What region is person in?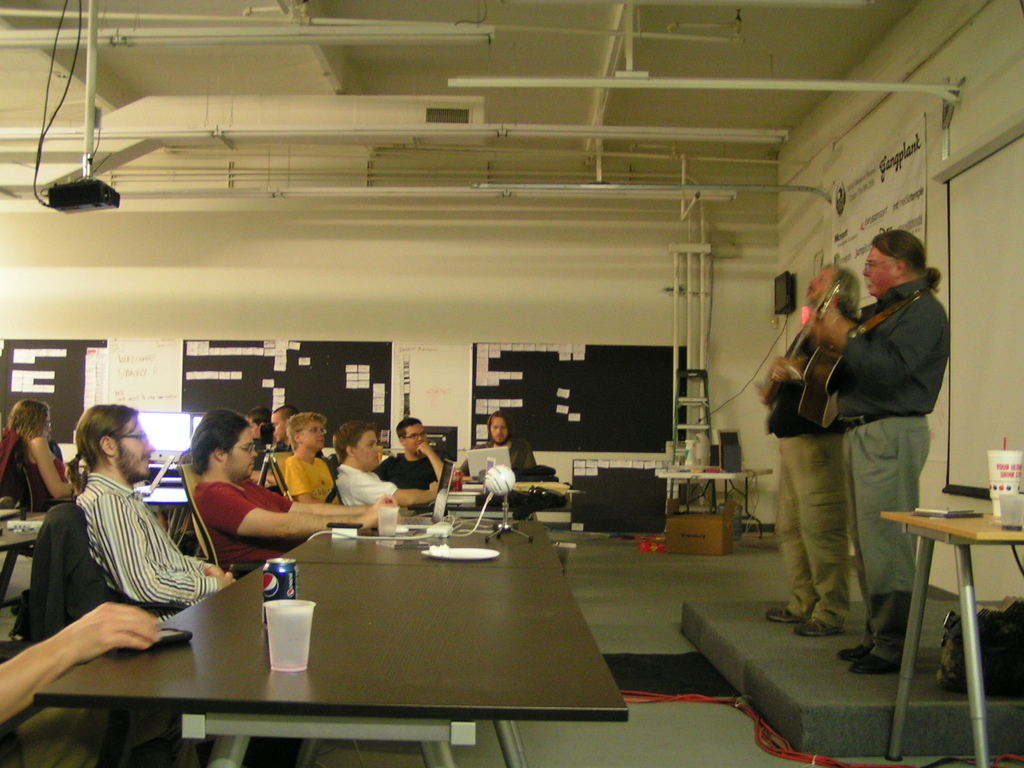
region(77, 406, 238, 638).
